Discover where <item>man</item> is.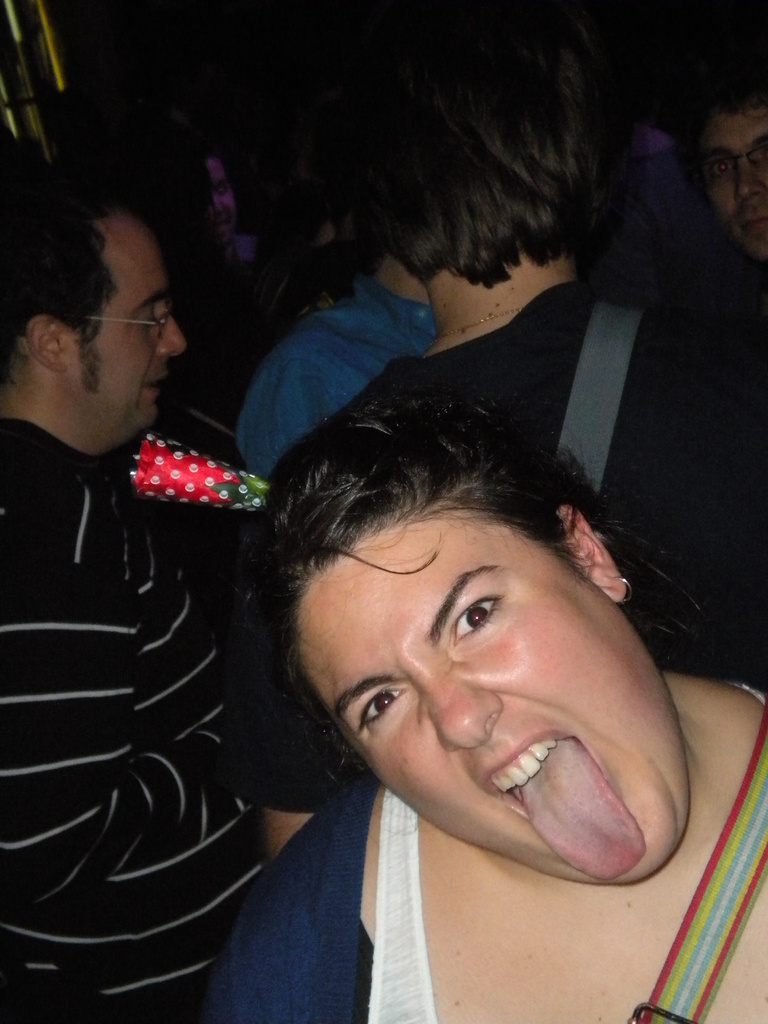
Discovered at left=691, top=84, right=767, bottom=268.
